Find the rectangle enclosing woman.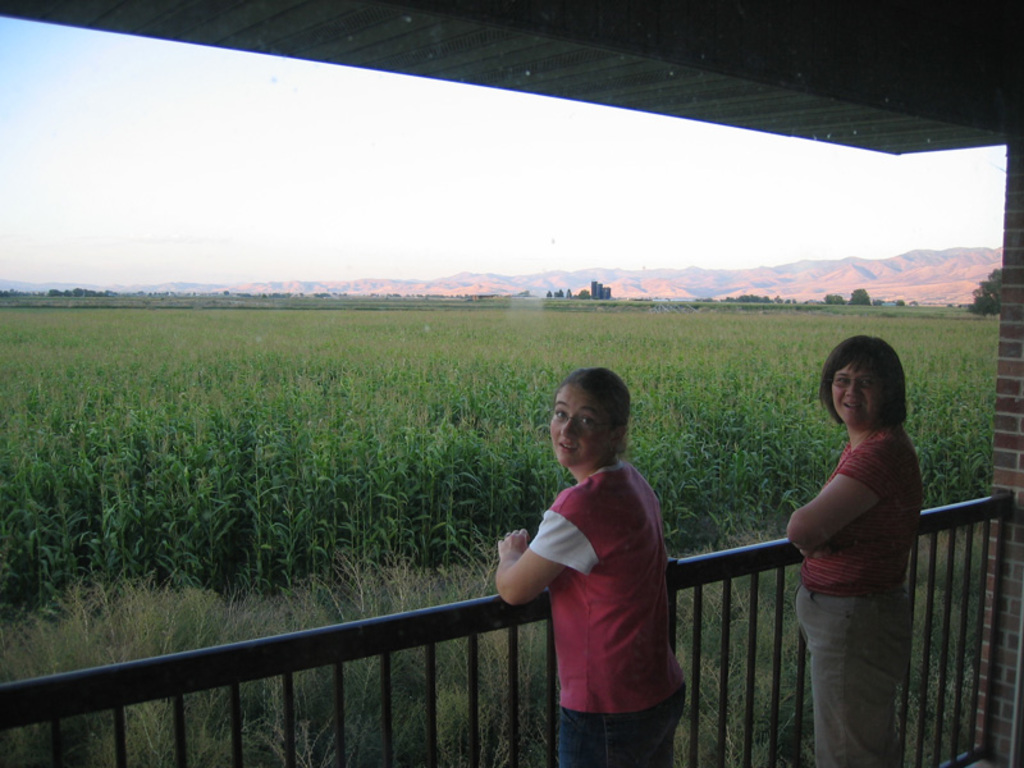
{"x1": 758, "y1": 325, "x2": 943, "y2": 750}.
